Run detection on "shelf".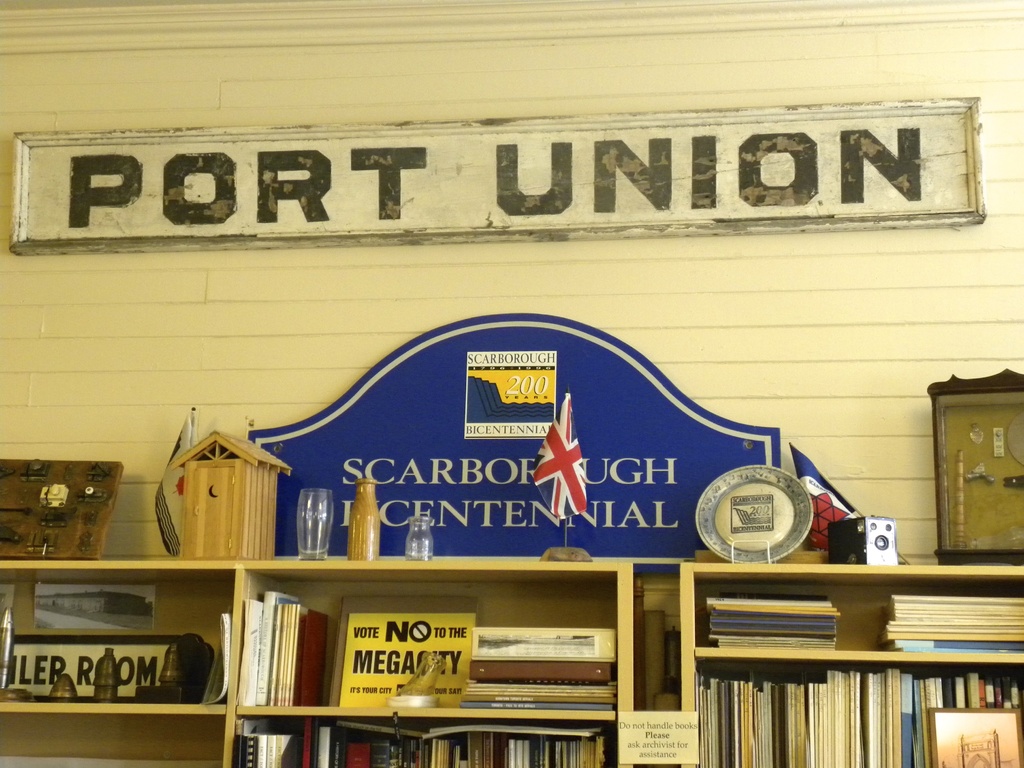
Result: [left=0, top=549, right=1021, bottom=766].
